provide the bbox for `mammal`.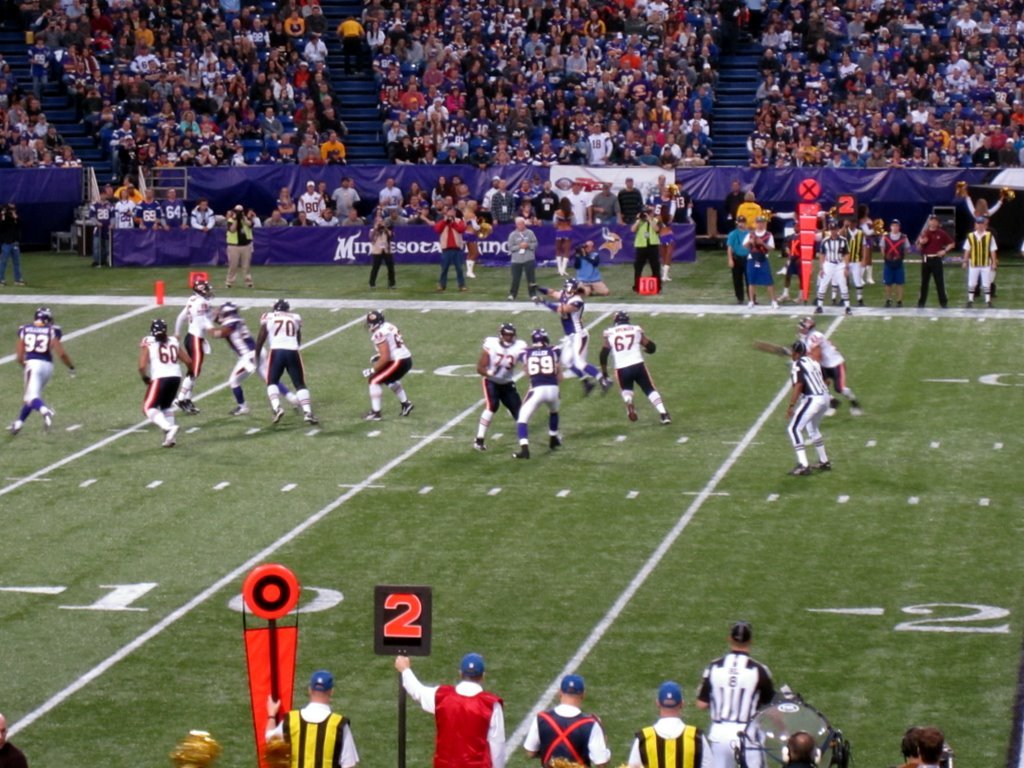
left=515, top=330, right=566, bottom=454.
